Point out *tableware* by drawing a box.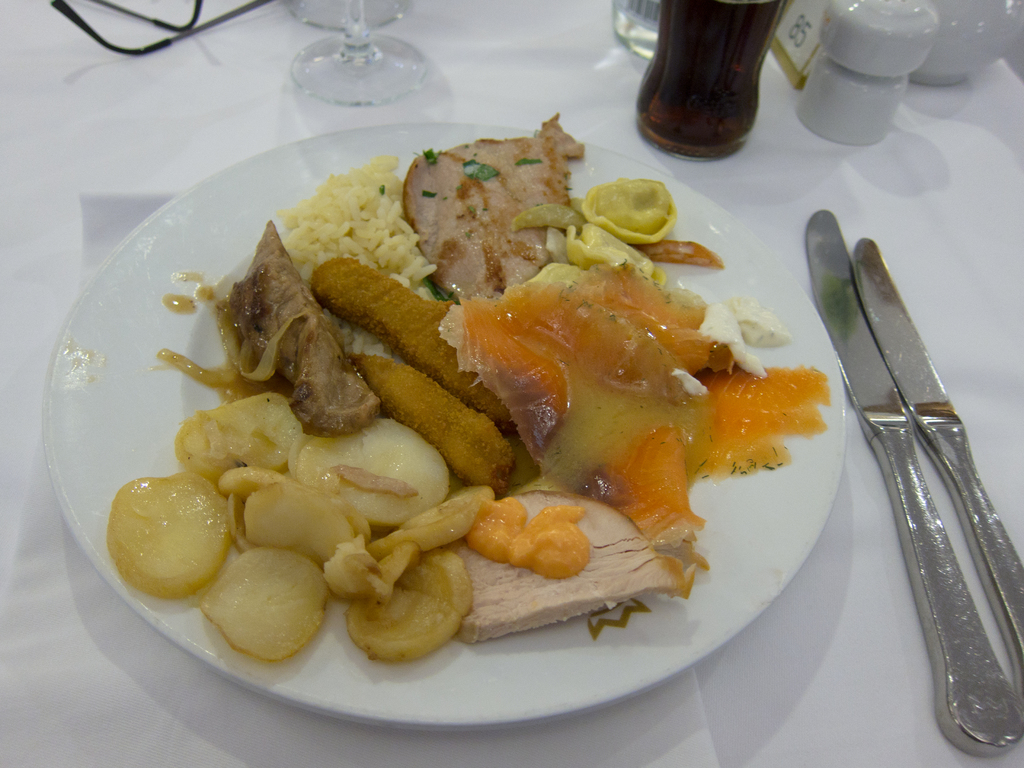
(850, 234, 1023, 664).
